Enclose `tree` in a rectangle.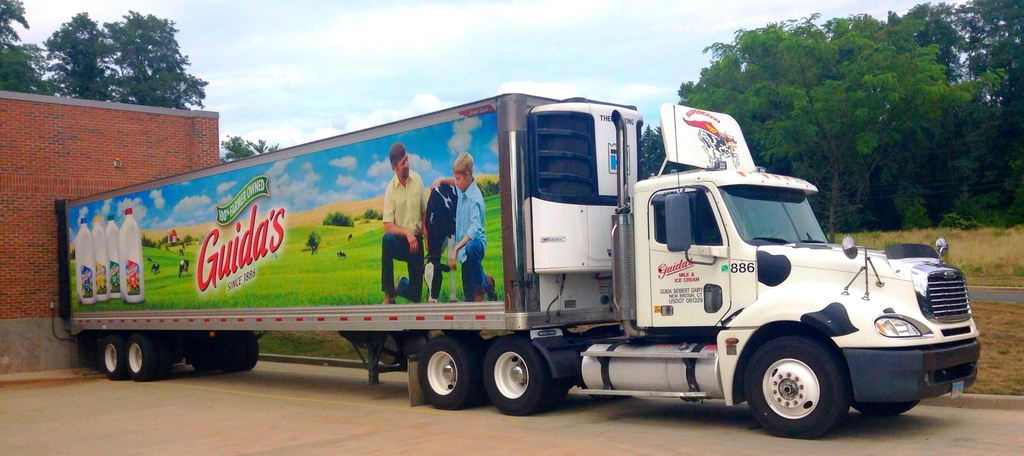
box(0, 0, 40, 97).
